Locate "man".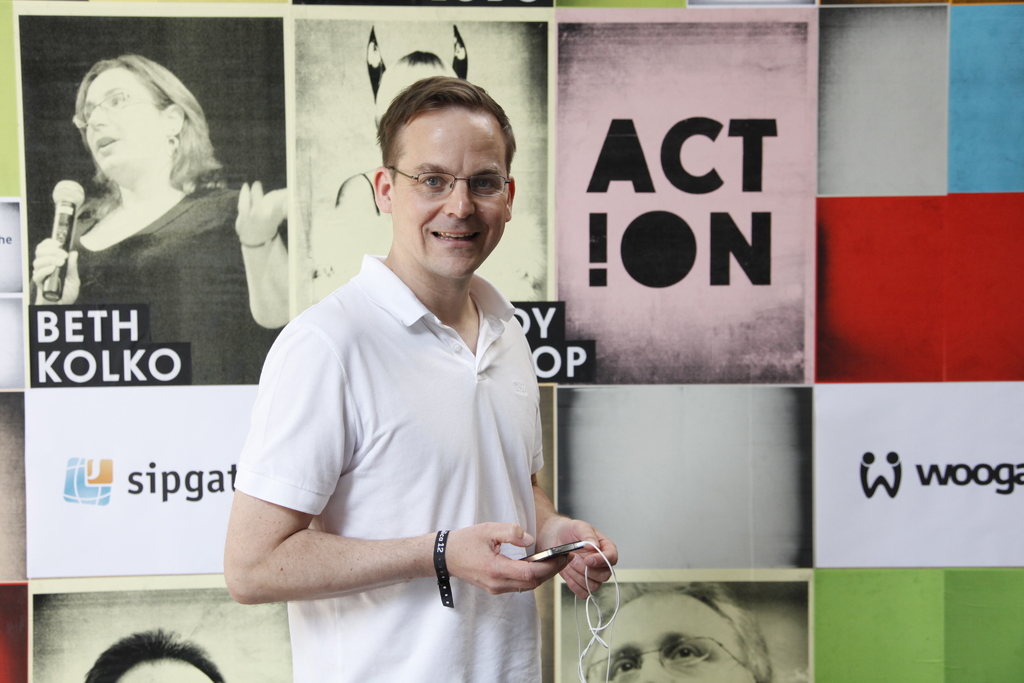
Bounding box: left=230, top=74, right=577, bottom=659.
